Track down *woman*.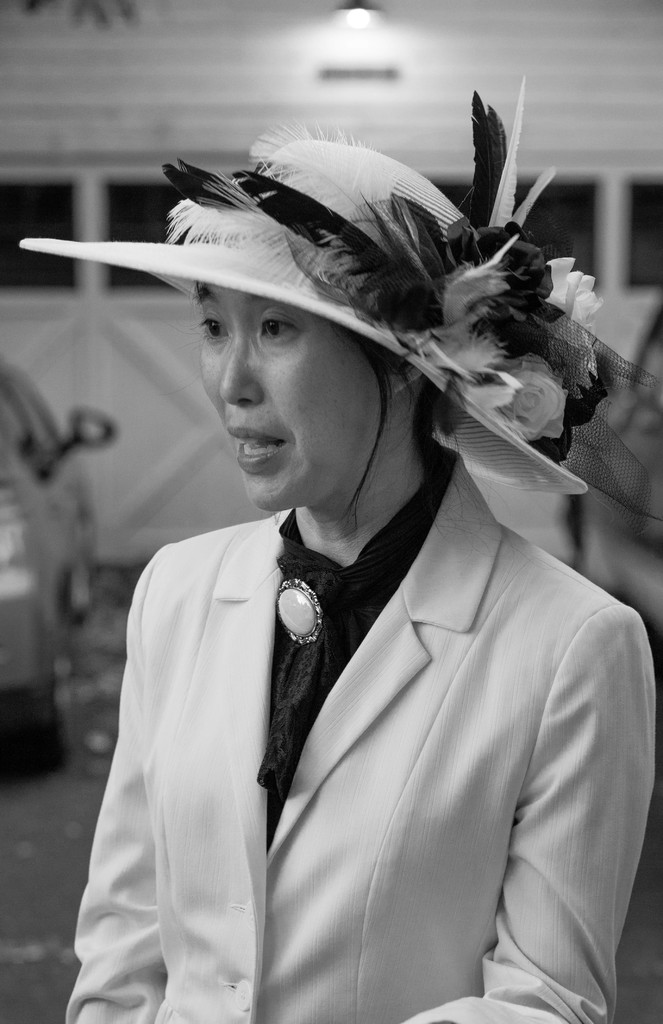
Tracked to left=51, top=145, right=657, bottom=1007.
